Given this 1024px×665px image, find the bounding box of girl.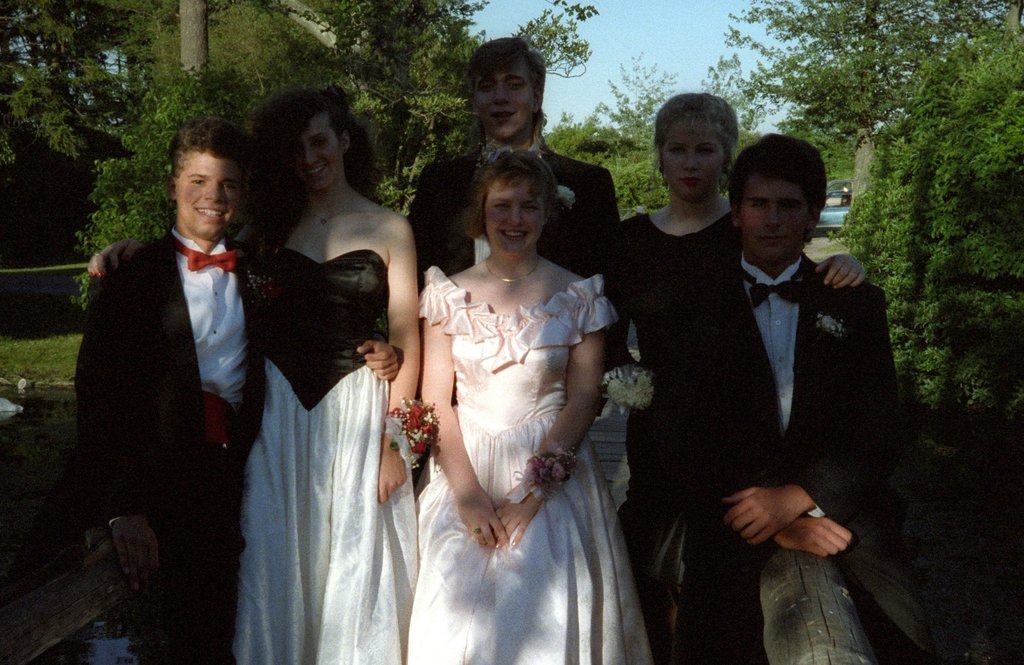
397 143 653 664.
